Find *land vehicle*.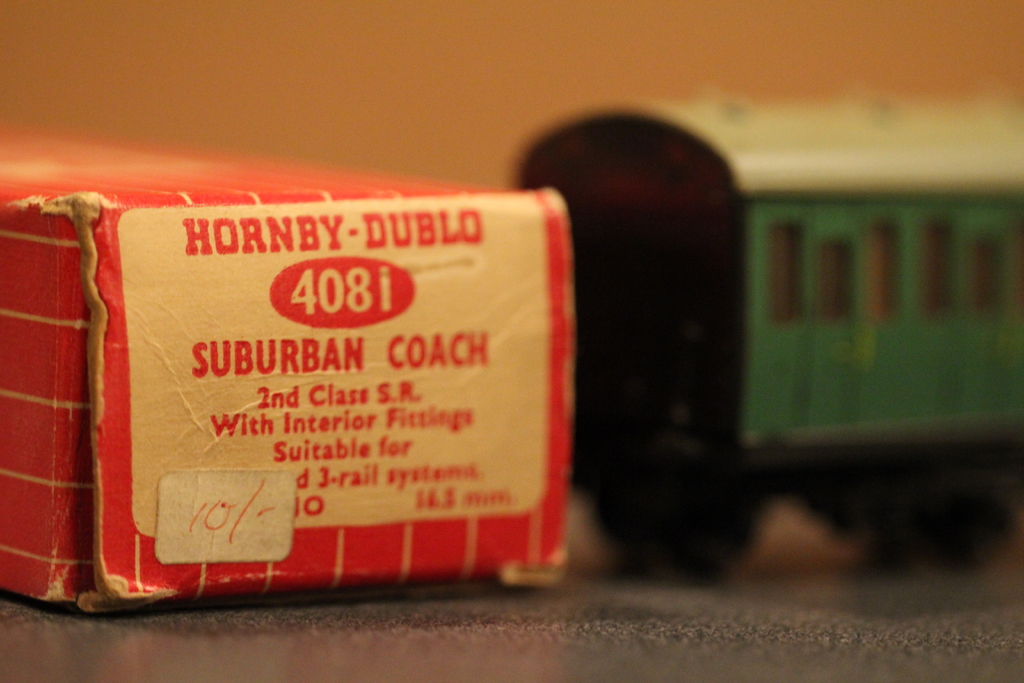
[514,102,1023,589].
